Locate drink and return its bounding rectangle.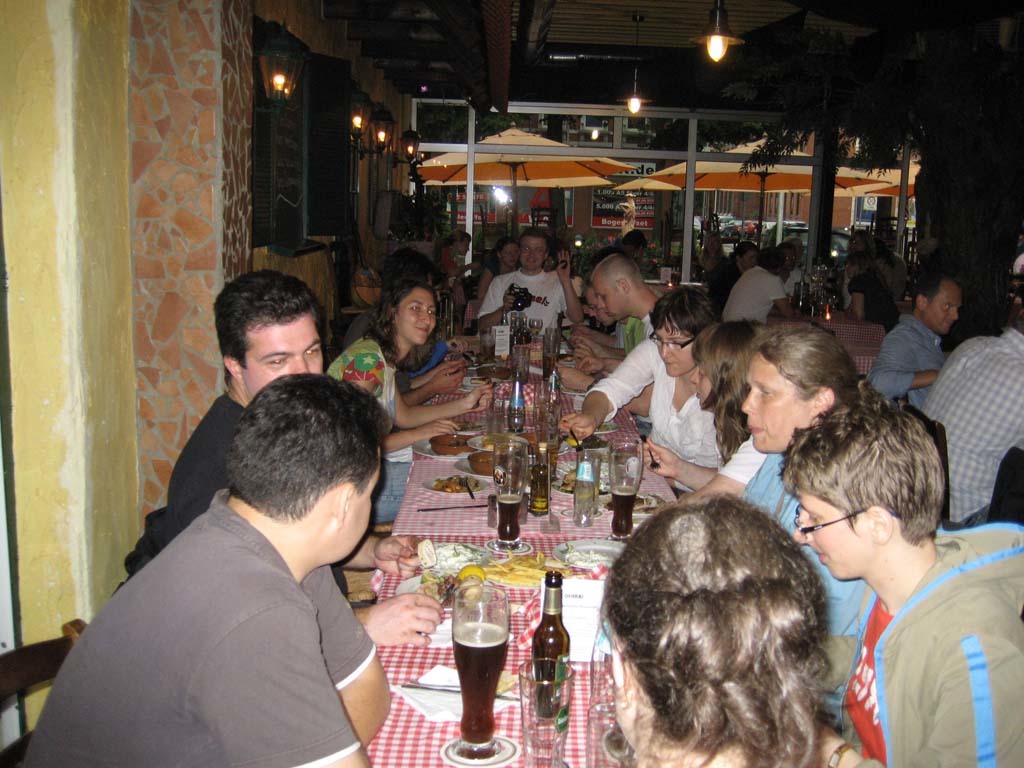
region(532, 466, 552, 515).
